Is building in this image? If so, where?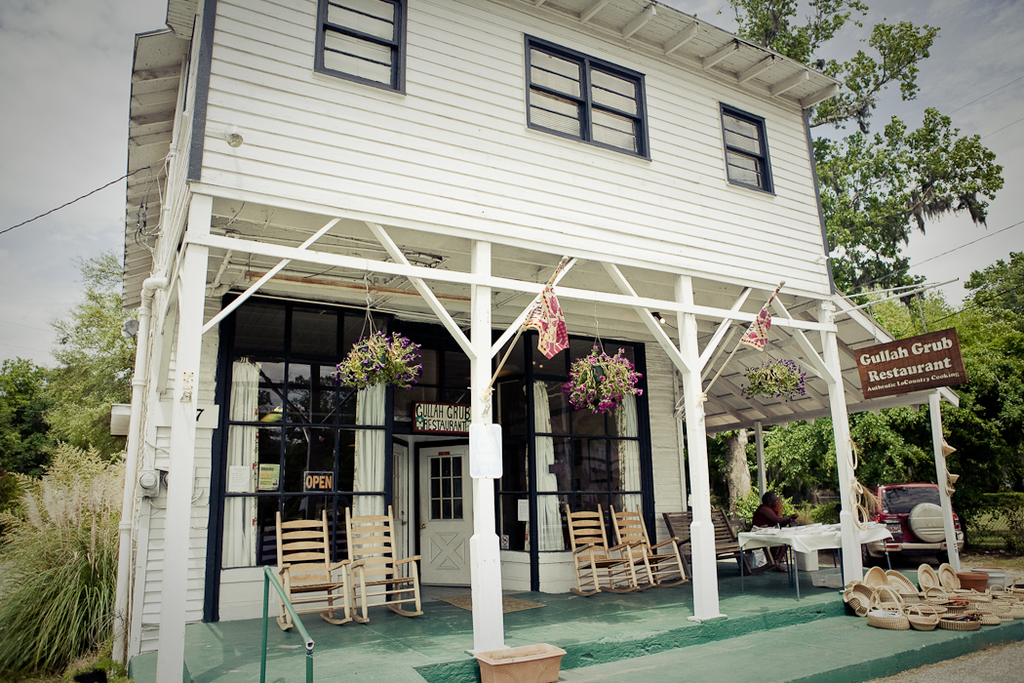
Yes, at 107:0:964:682.
